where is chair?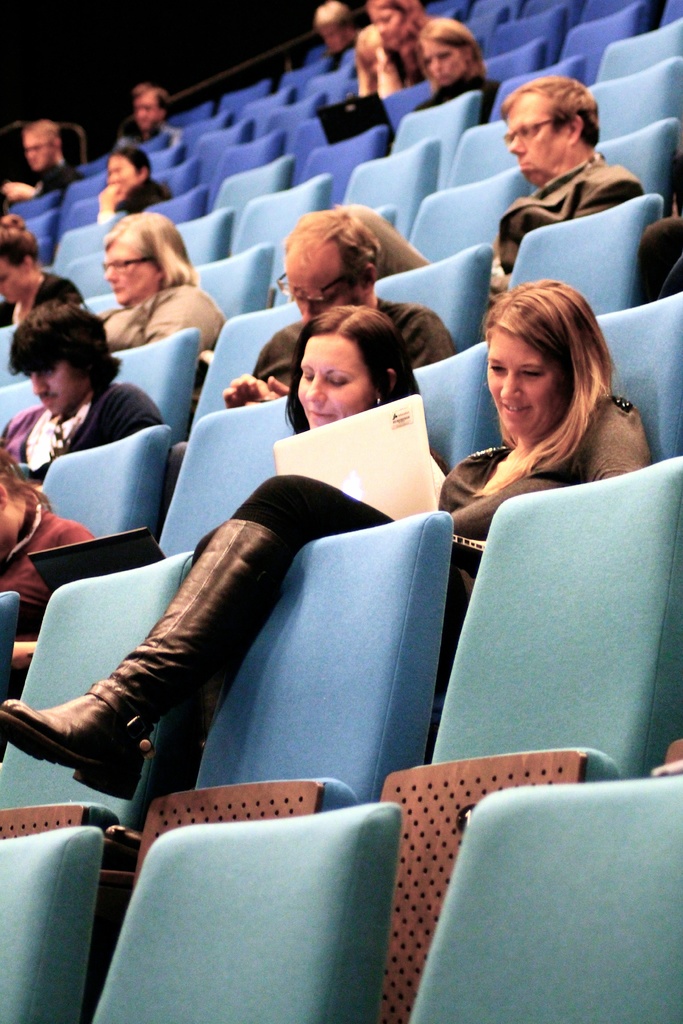
<region>589, 294, 682, 462</region>.
